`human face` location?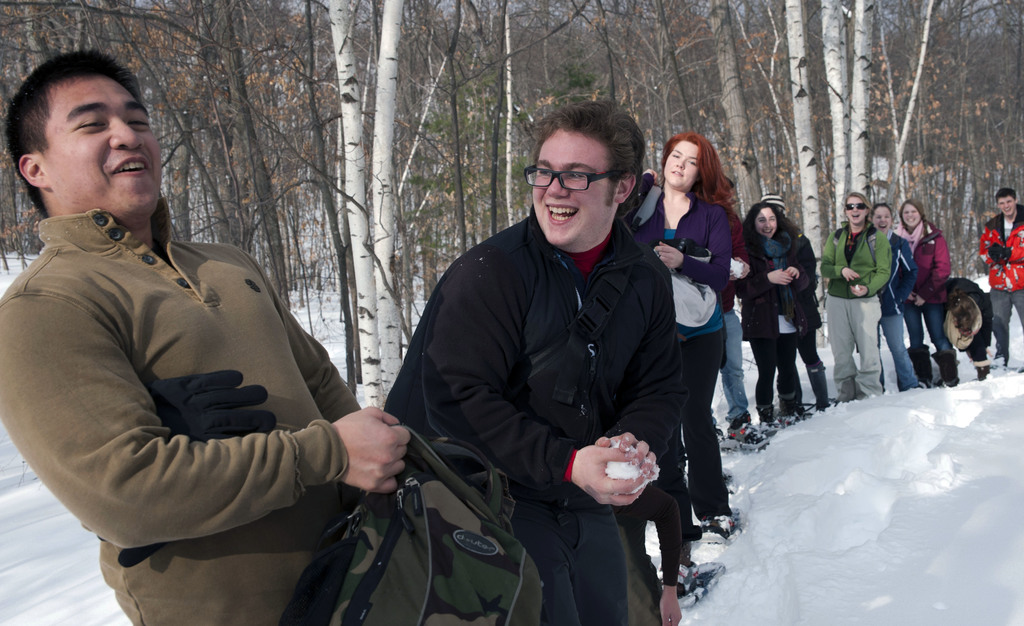
x1=753, y1=213, x2=774, y2=239
